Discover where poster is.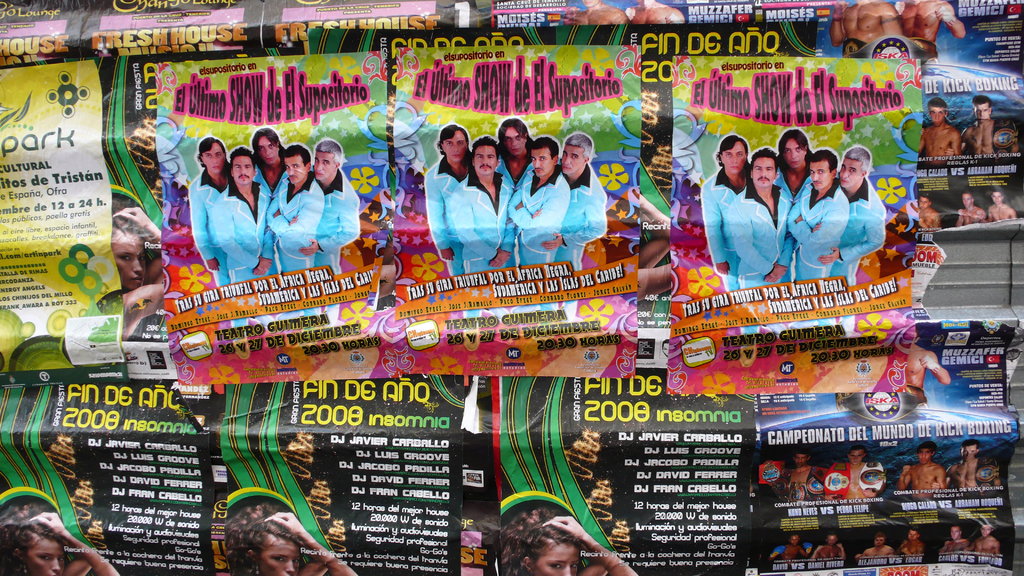
Discovered at x1=211, y1=377, x2=455, y2=575.
